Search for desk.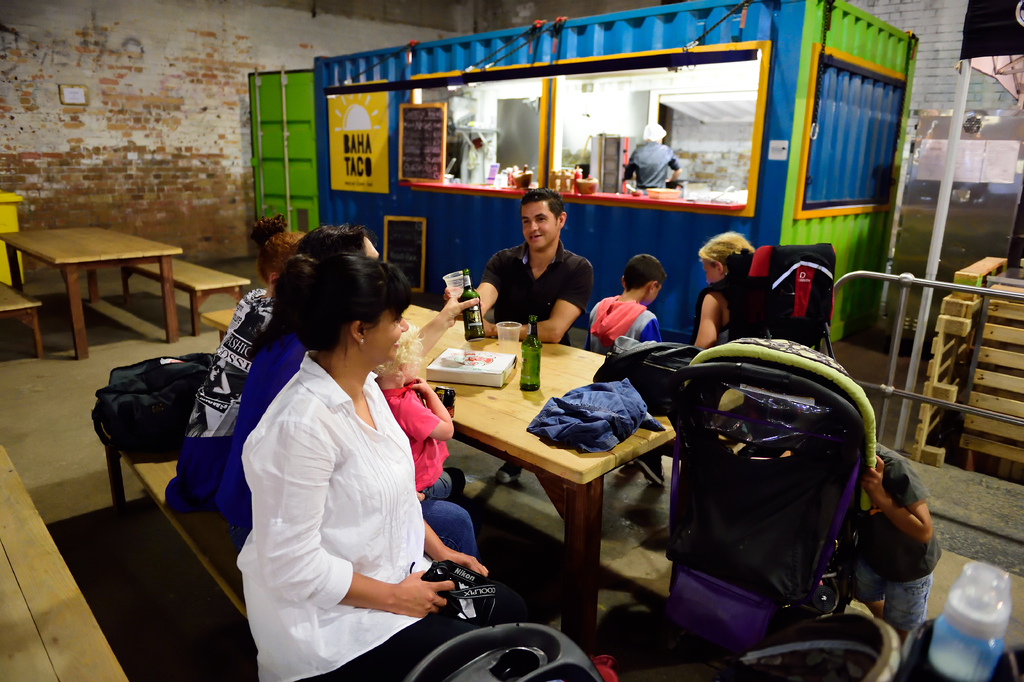
Found at 200 304 676 681.
